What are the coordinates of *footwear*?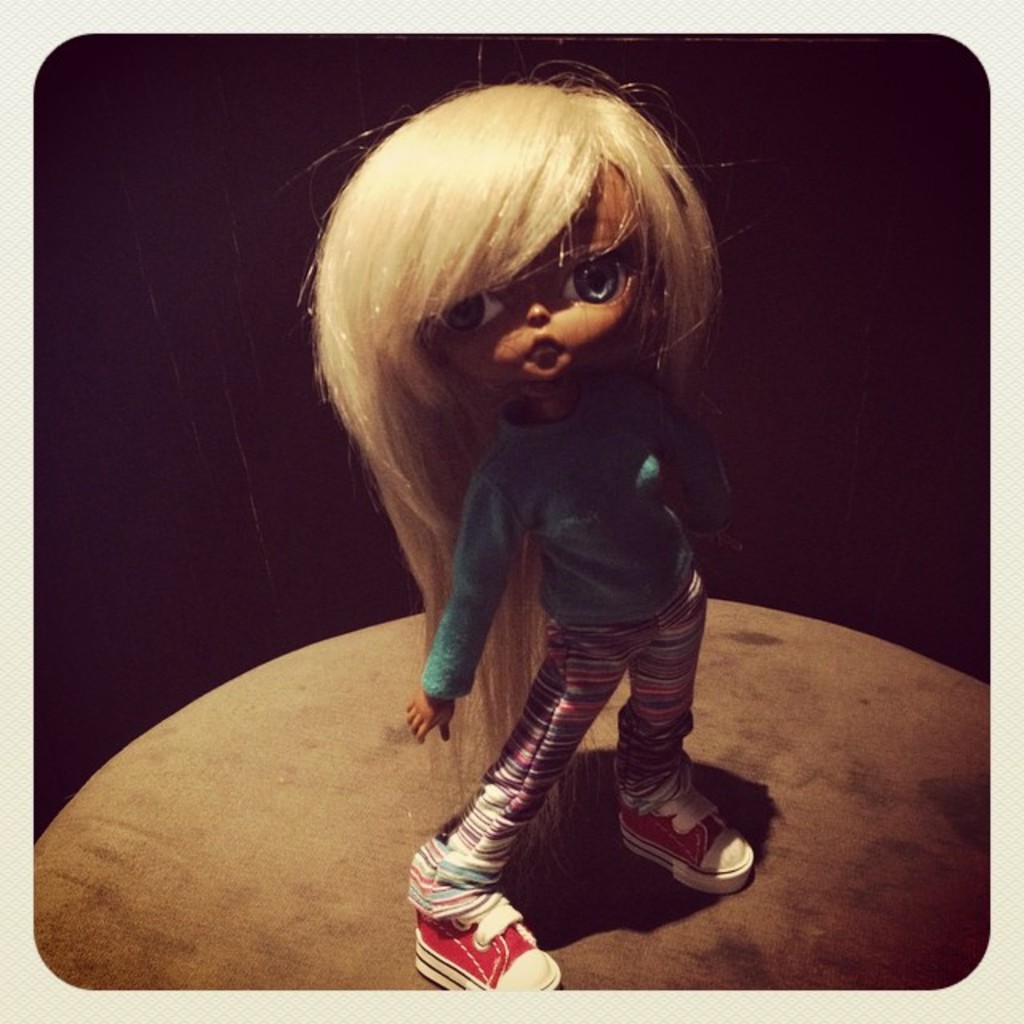
box(413, 859, 552, 1000).
